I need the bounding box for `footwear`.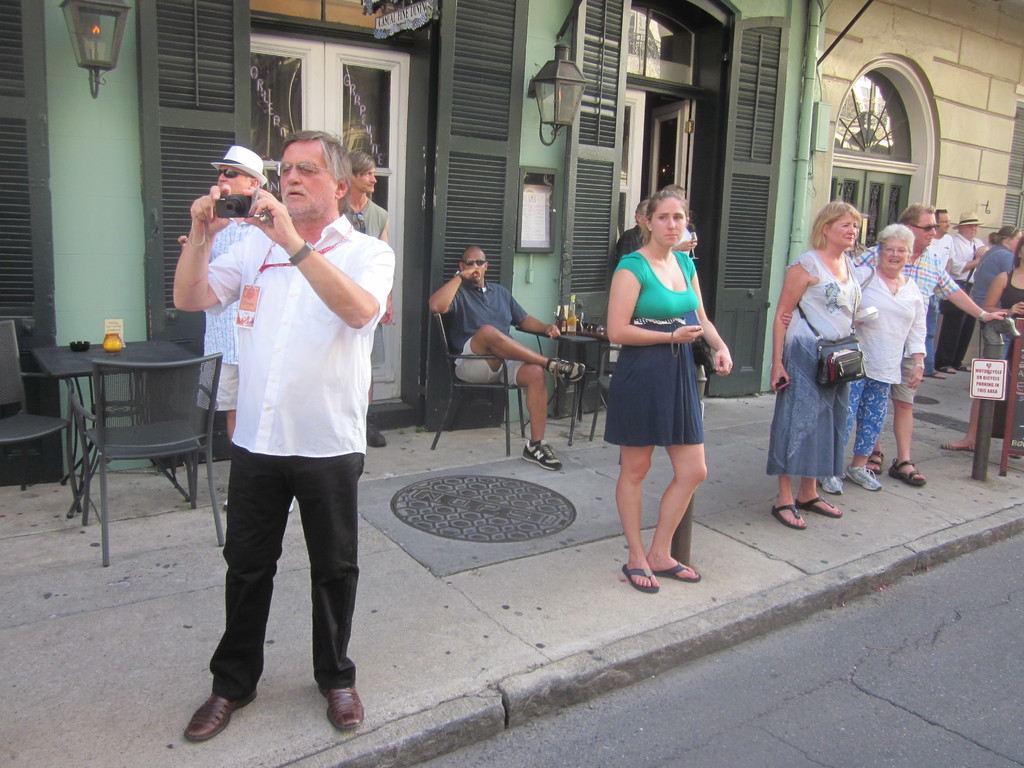
Here it is: (x1=182, y1=678, x2=260, y2=745).
